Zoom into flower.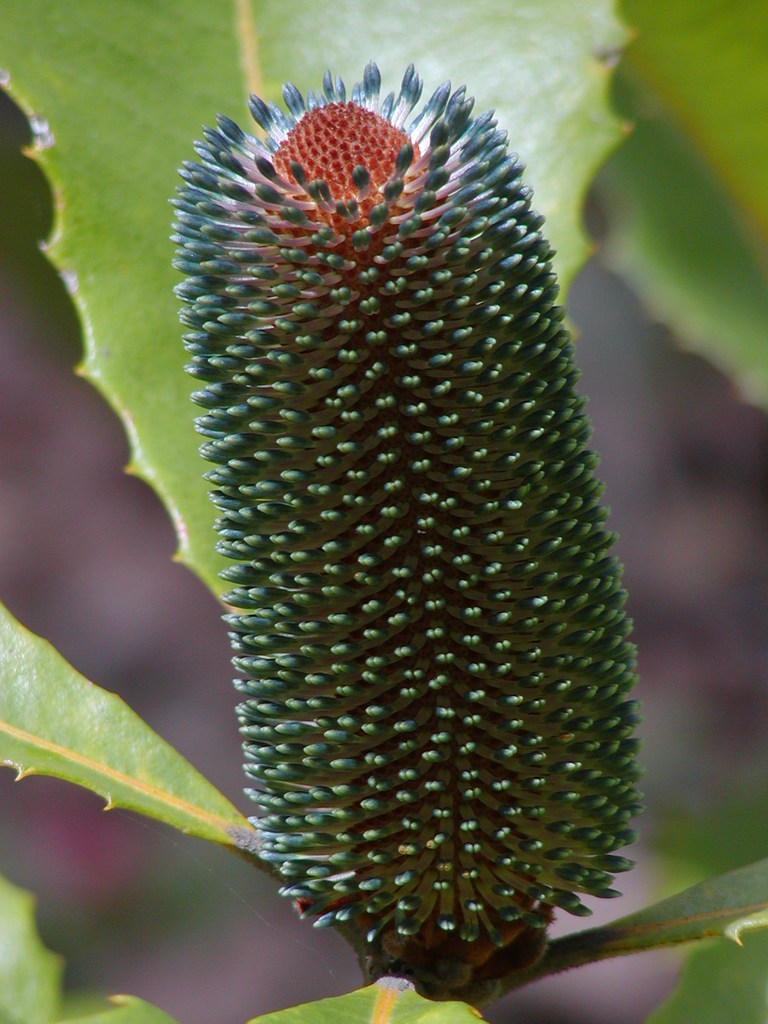
Zoom target: box(168, 58, 648, 974).
